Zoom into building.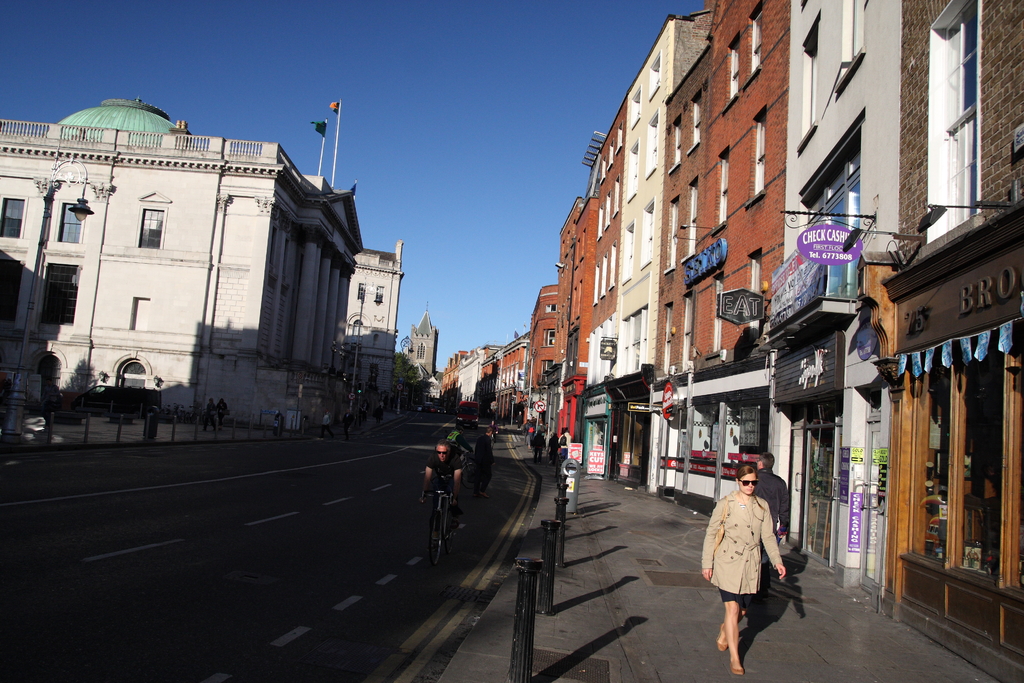
Zoom target: locate(787, 1, 886, 590).
